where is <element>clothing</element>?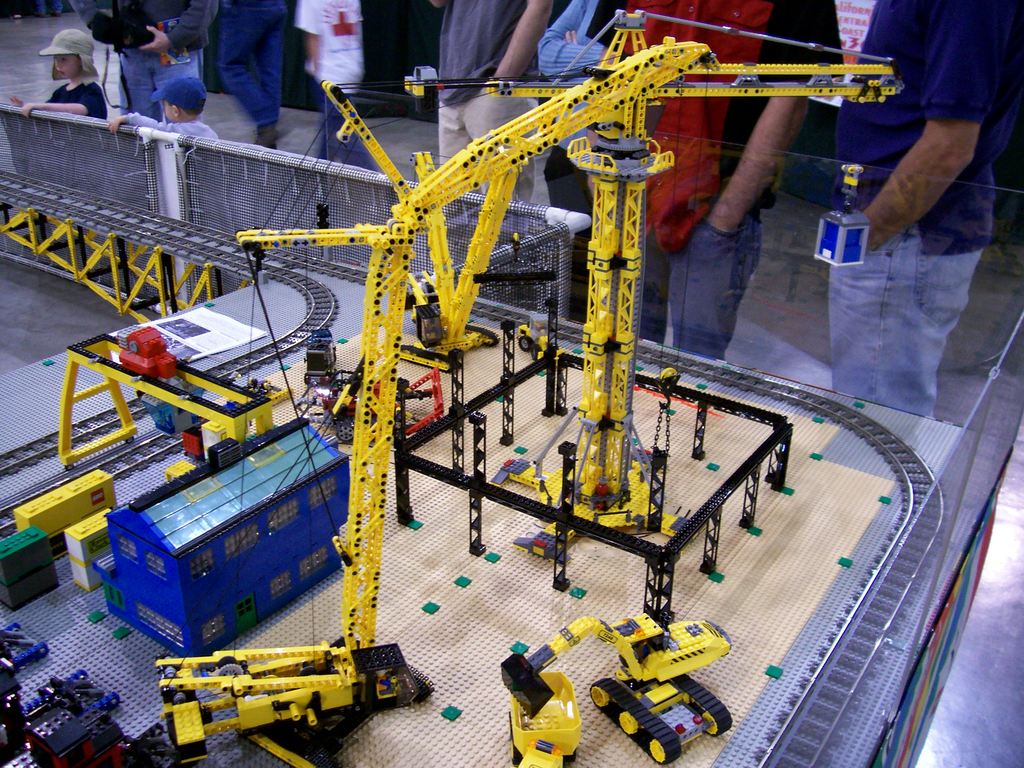
[592, 0, 840, 358].
